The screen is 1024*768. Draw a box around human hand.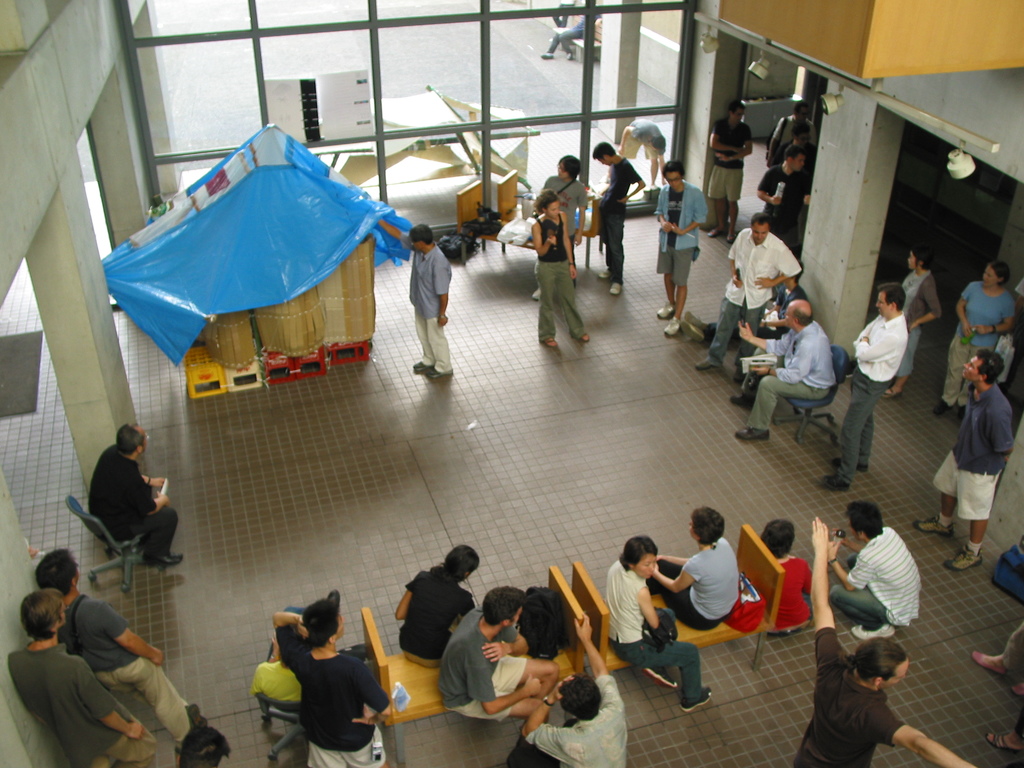
bbox=[148, 647, 166, 667].
